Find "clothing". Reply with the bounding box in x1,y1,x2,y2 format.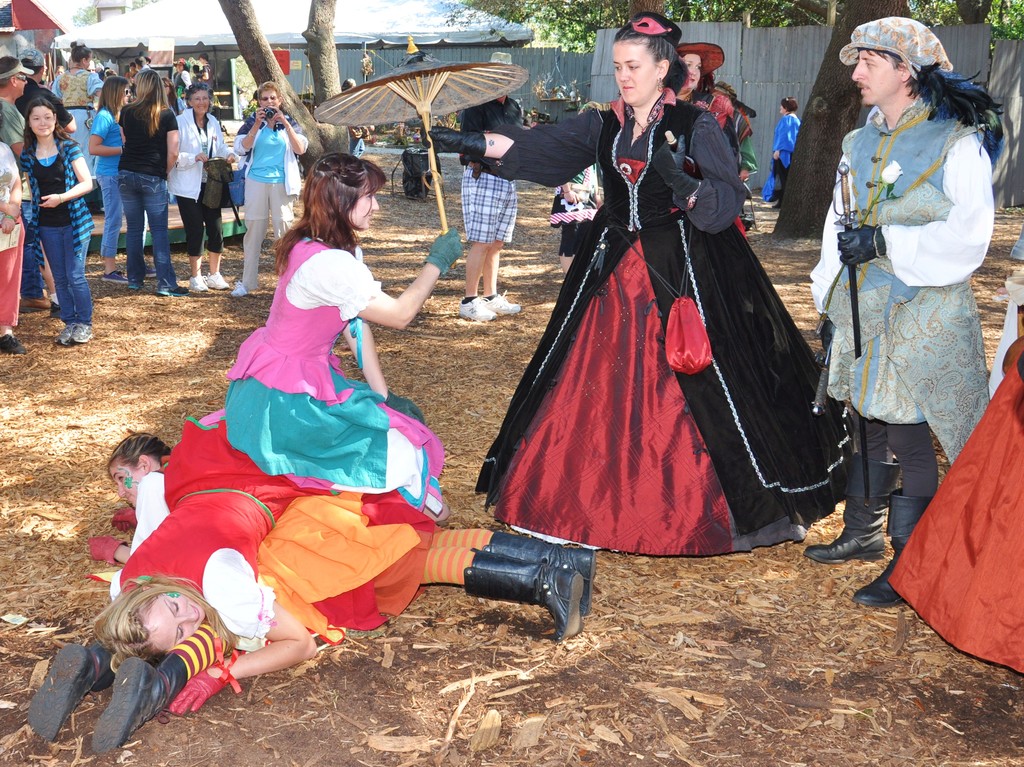
800,83,991,500.
